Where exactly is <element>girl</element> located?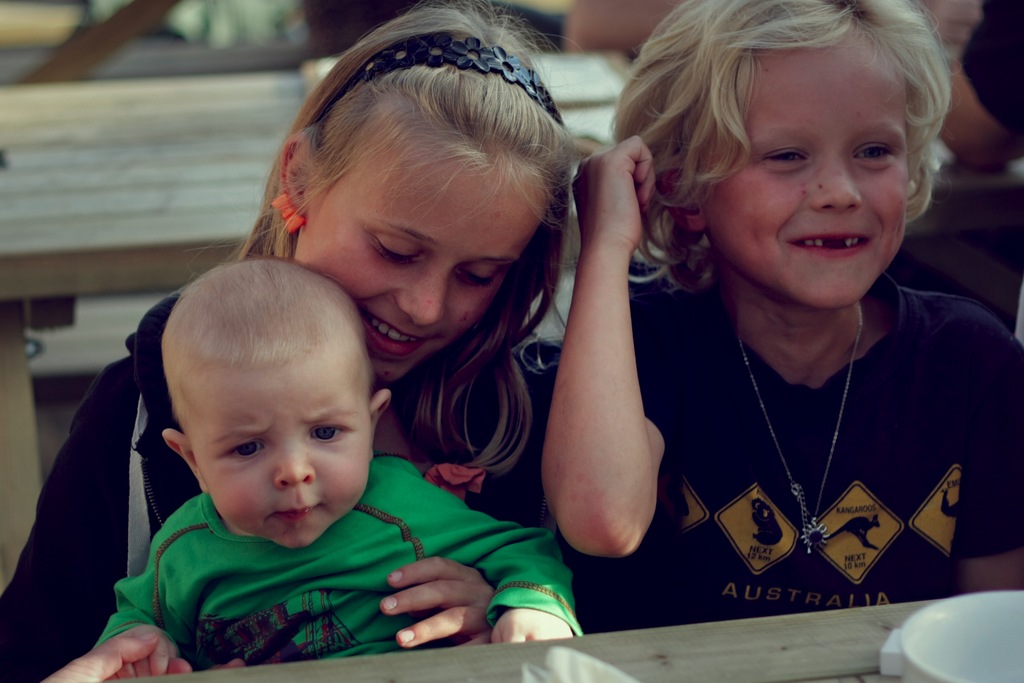
Its bounding box is box(541, 0, 1023, 630).
